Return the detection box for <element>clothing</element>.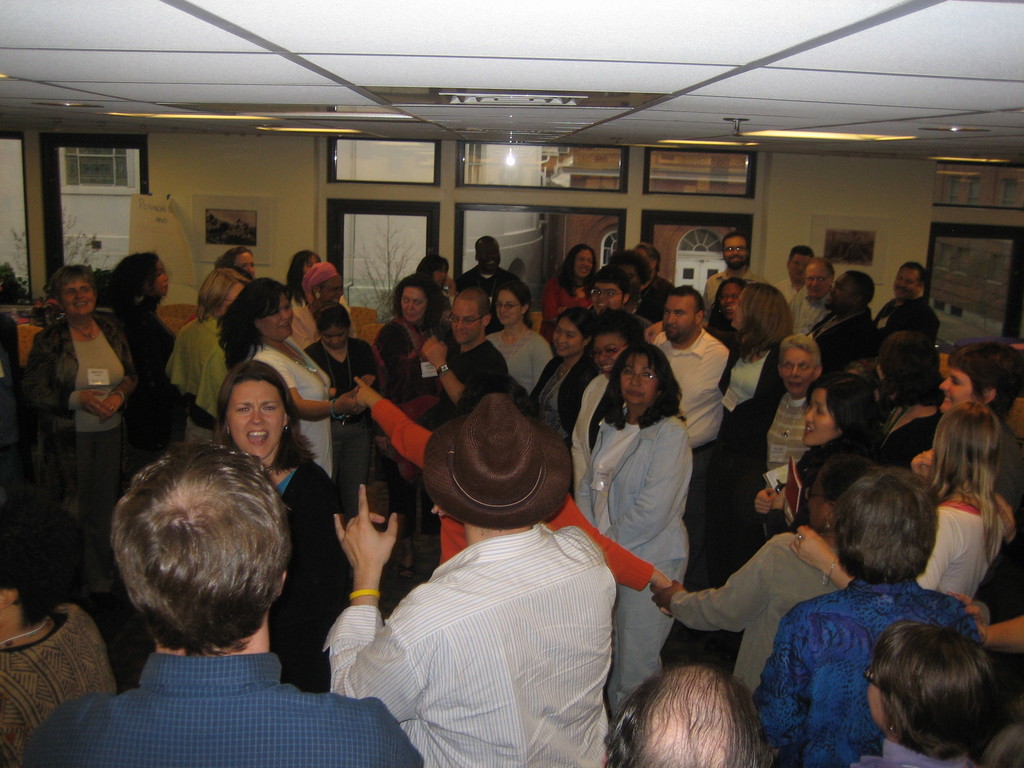
bbox=(170, 315, 221, 397).
